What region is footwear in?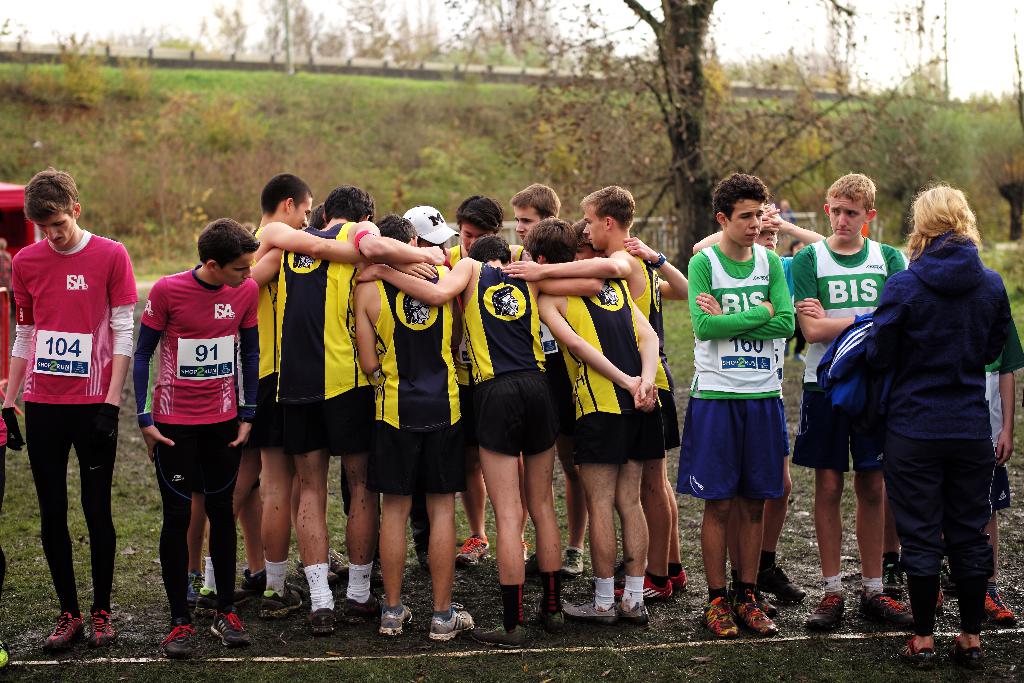
bbox(187, 570, 201, 603).
